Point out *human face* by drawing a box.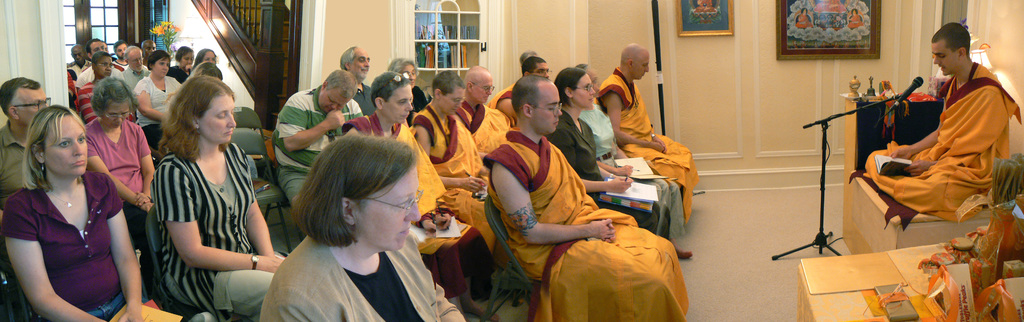
<region>72, 47, 84, 65</region>.
